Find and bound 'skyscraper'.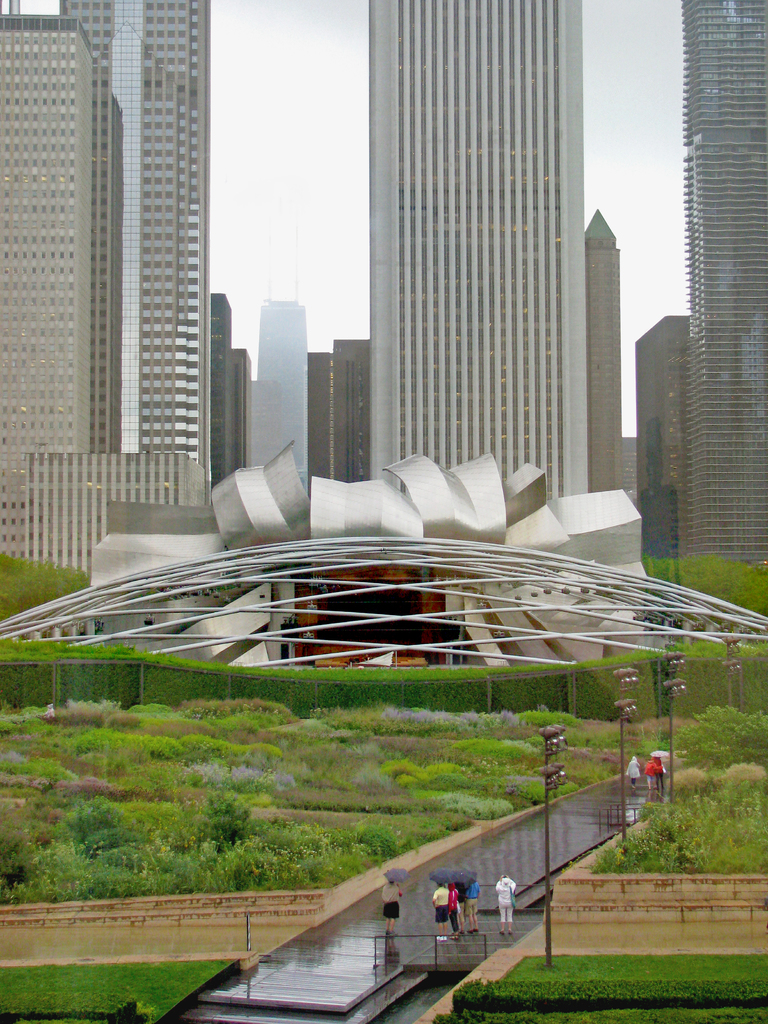
Bound: pyautogui.locateOnScreen(577, 204, 625, 495).
